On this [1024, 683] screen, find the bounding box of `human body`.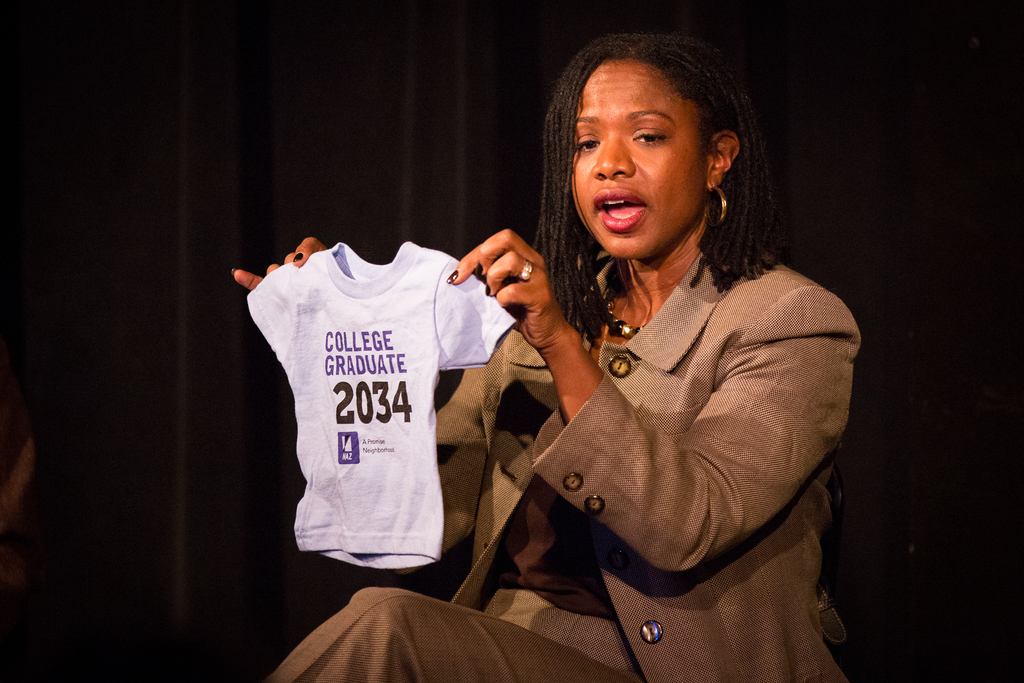
Bounding box: locate(232, 31, 860, 679).
